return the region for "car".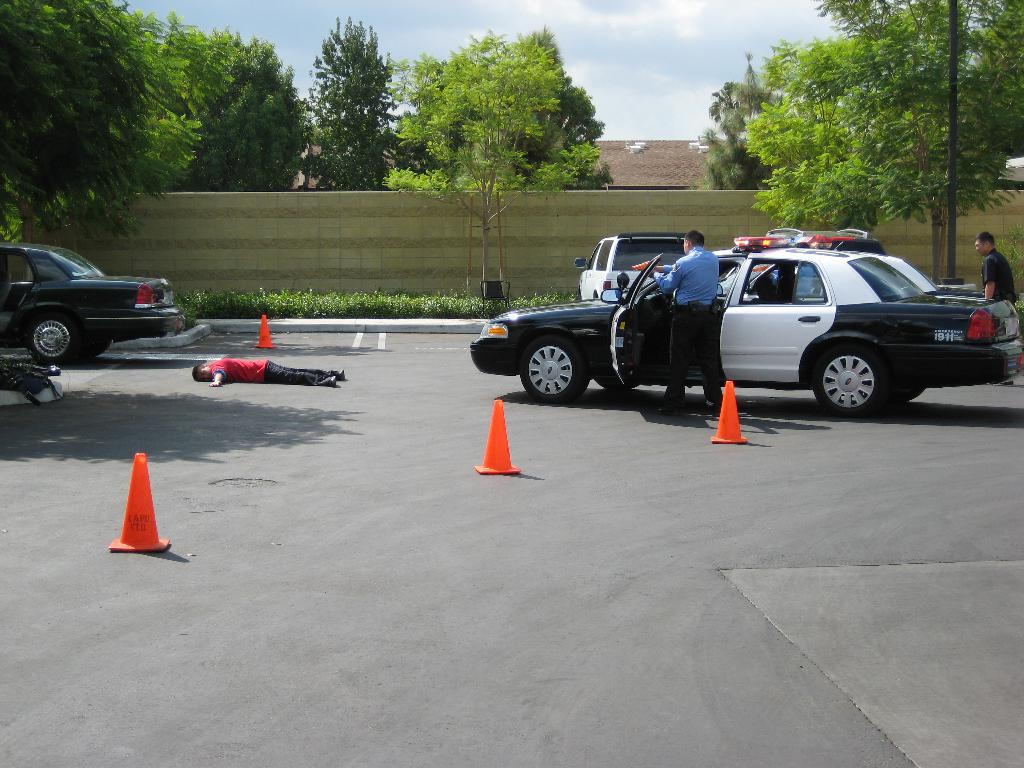
detection(472, 233, 1023, 418).
